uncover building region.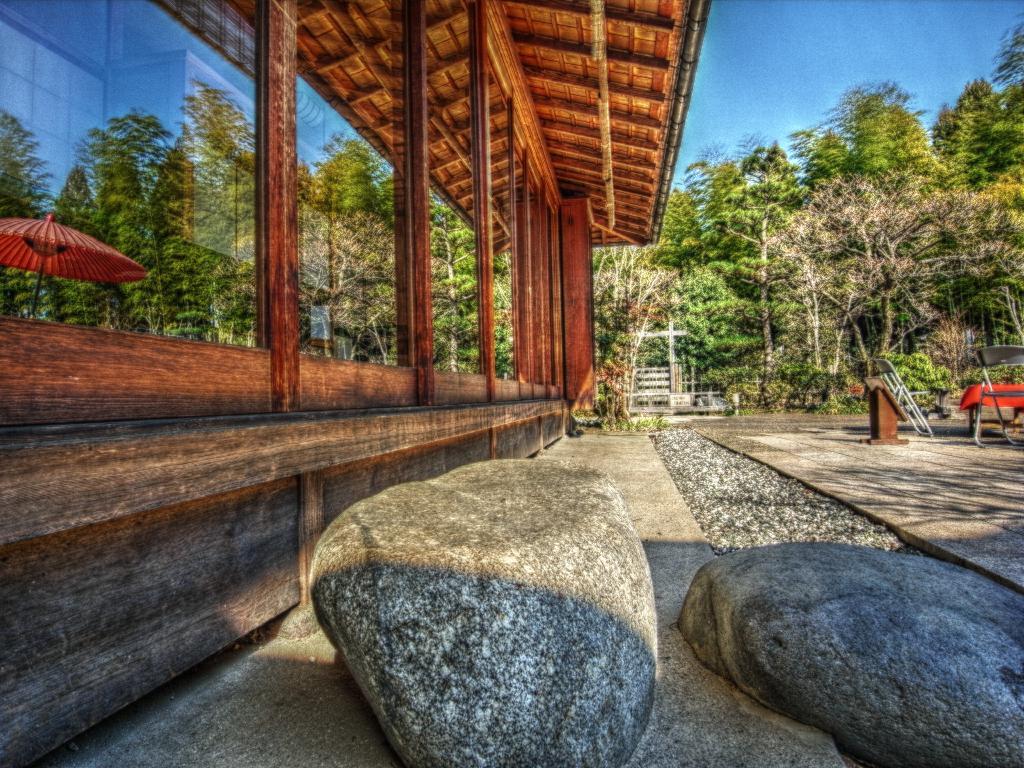
Uncovered: 0/0/715/767.
